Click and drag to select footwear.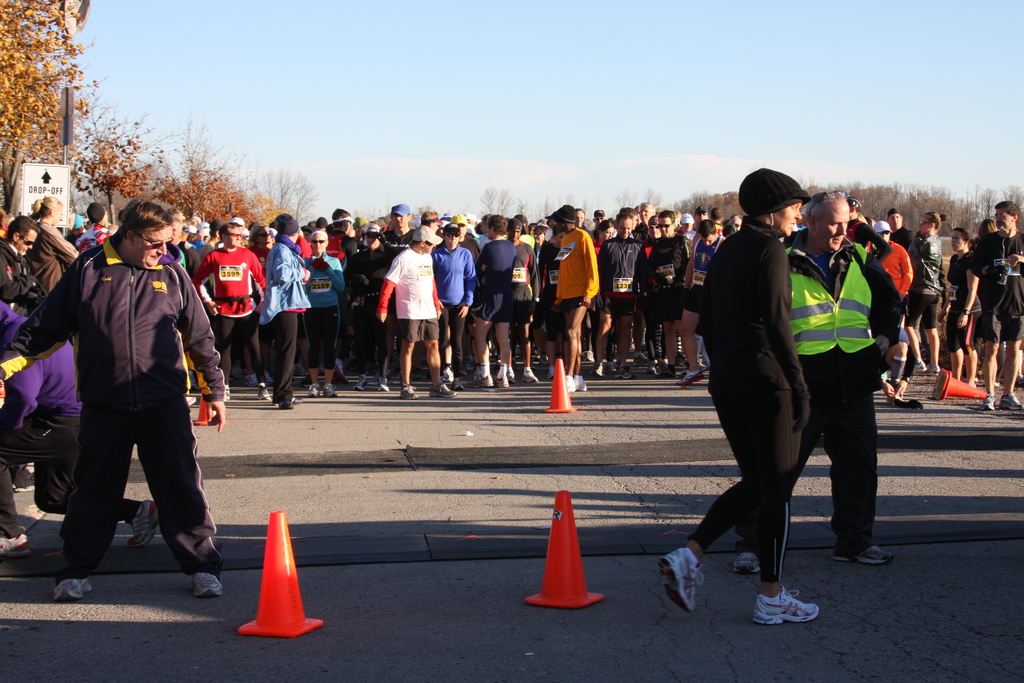
Selection: x1=378 y1=377 x2=390 y2=391.
